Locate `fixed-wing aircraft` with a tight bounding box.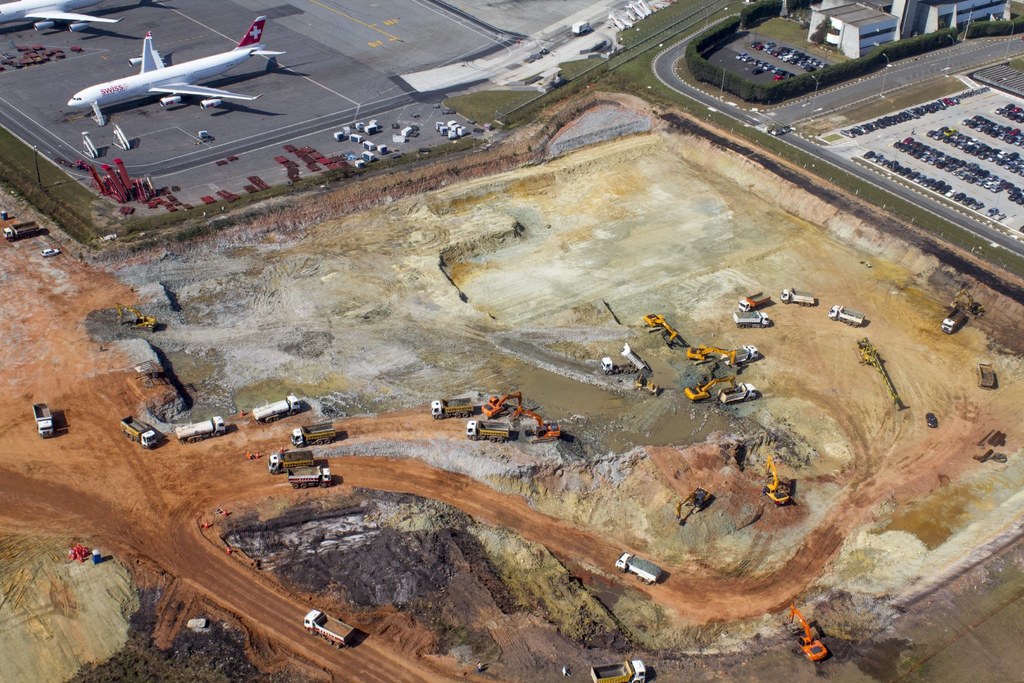
crop(70, 11, 284, 104).
